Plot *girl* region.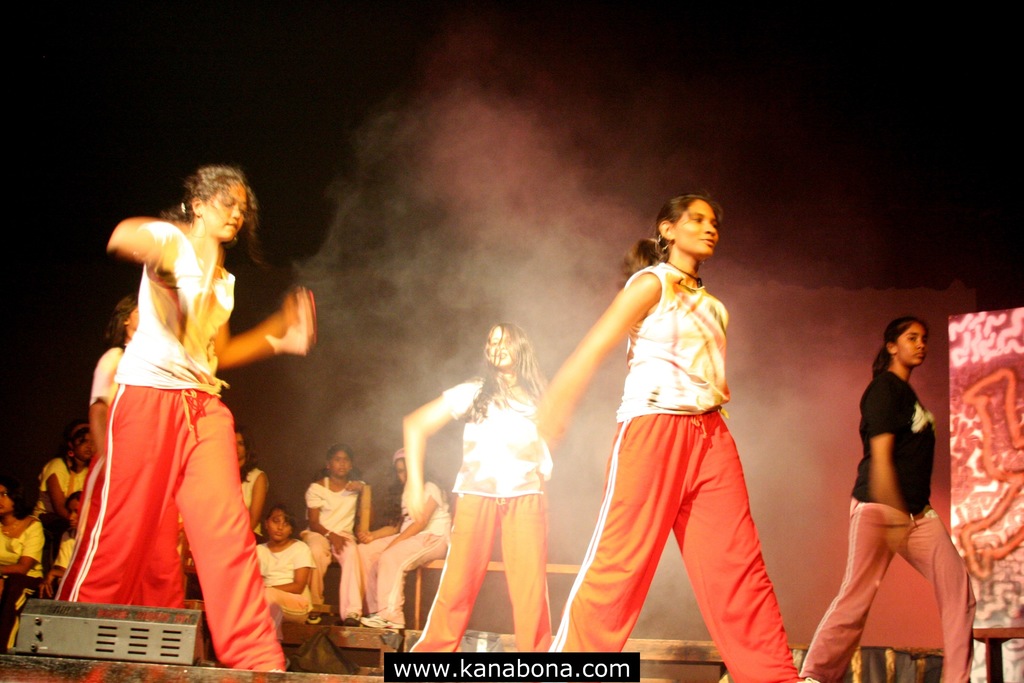
Plotted at rect(300, 444, 376, 623).
